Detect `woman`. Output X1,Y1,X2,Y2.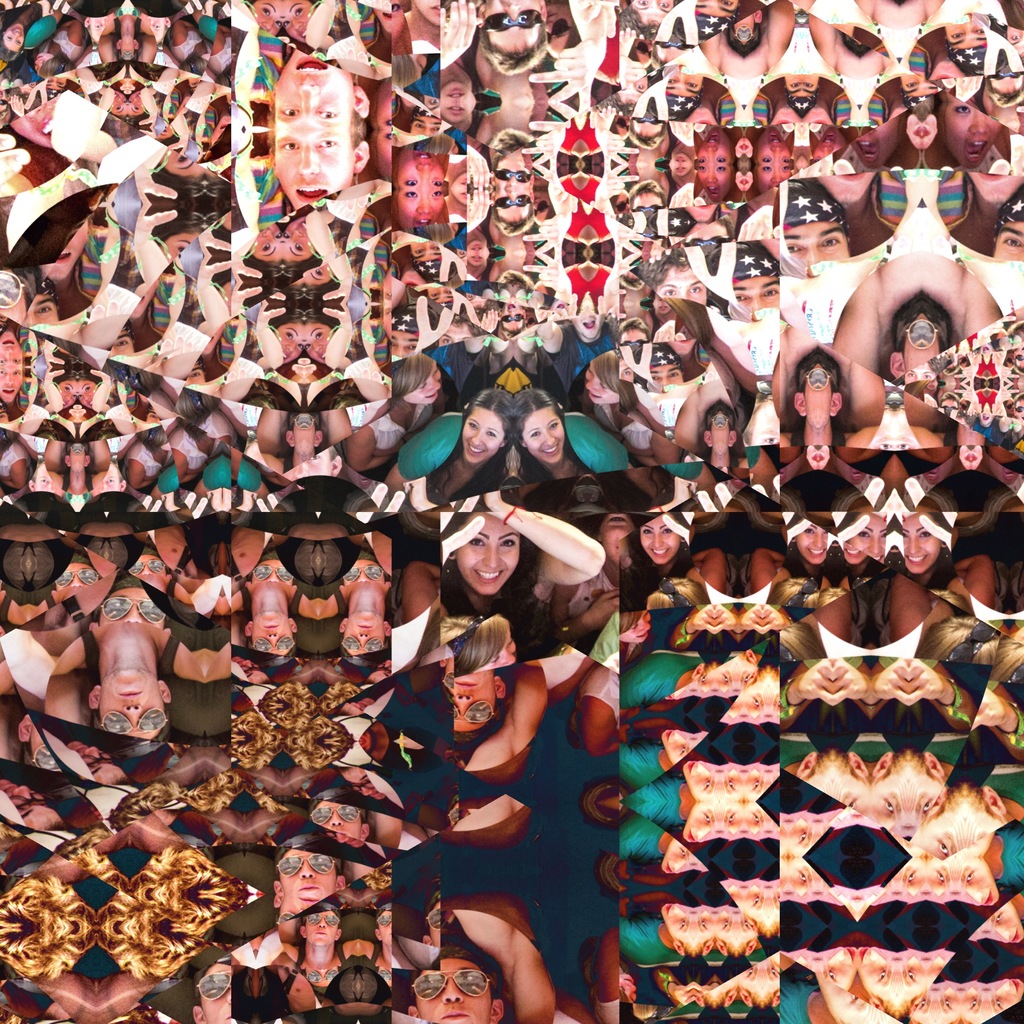
787,499,828,566.
